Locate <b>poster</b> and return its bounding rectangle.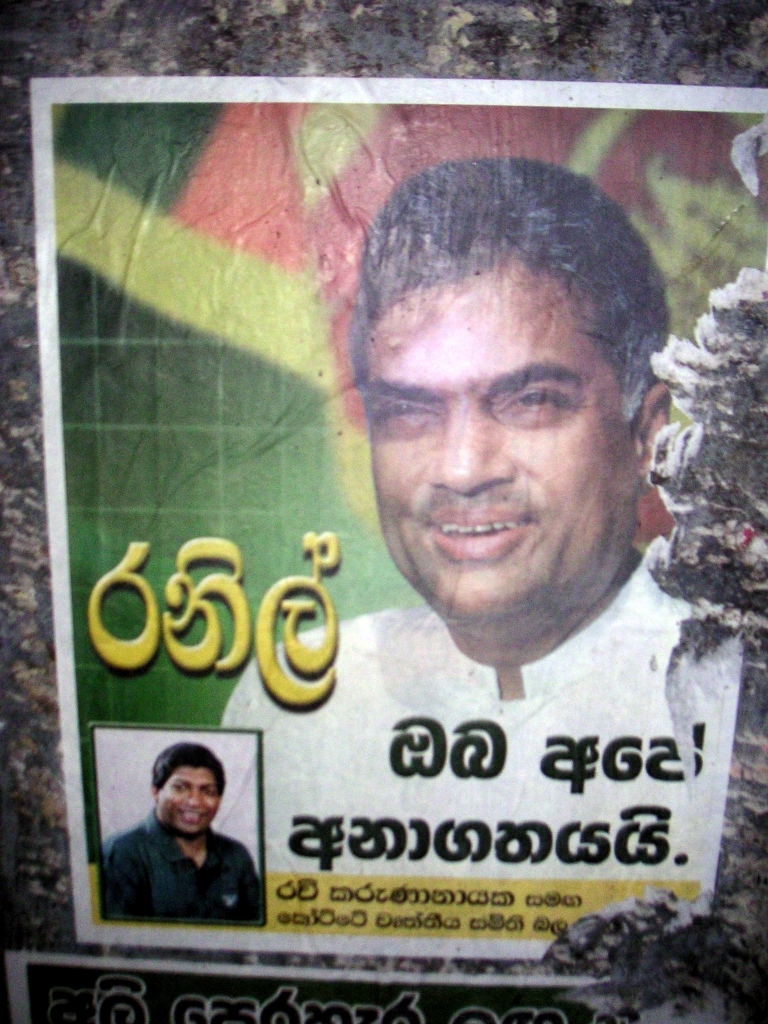
bbox(2, 948, 640, 1023).
